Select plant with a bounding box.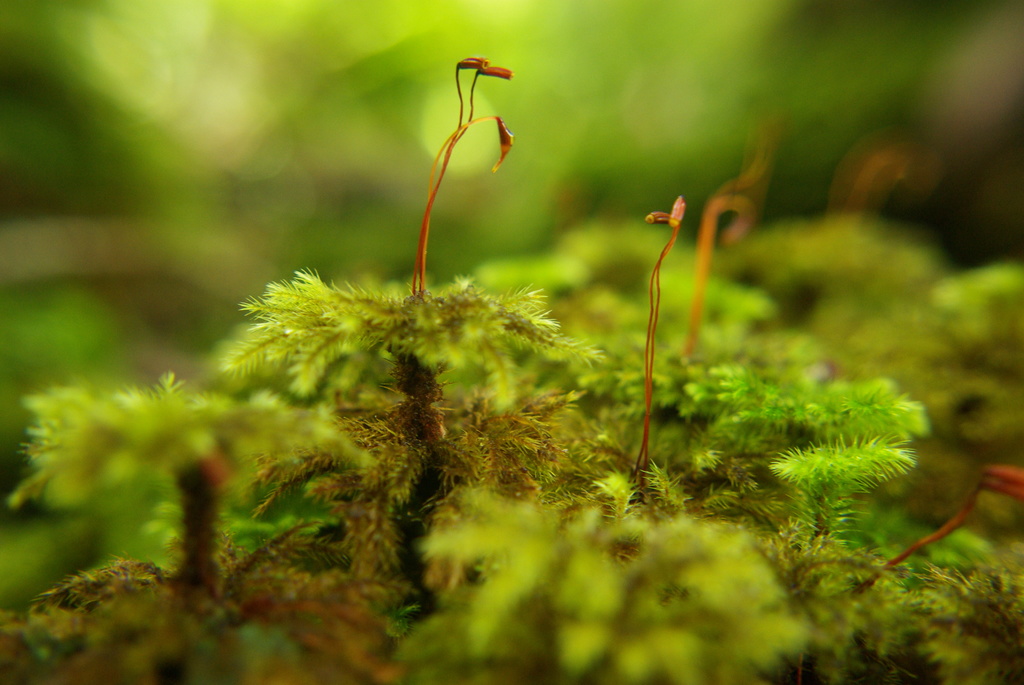
region(689, 139, 945, 429).
